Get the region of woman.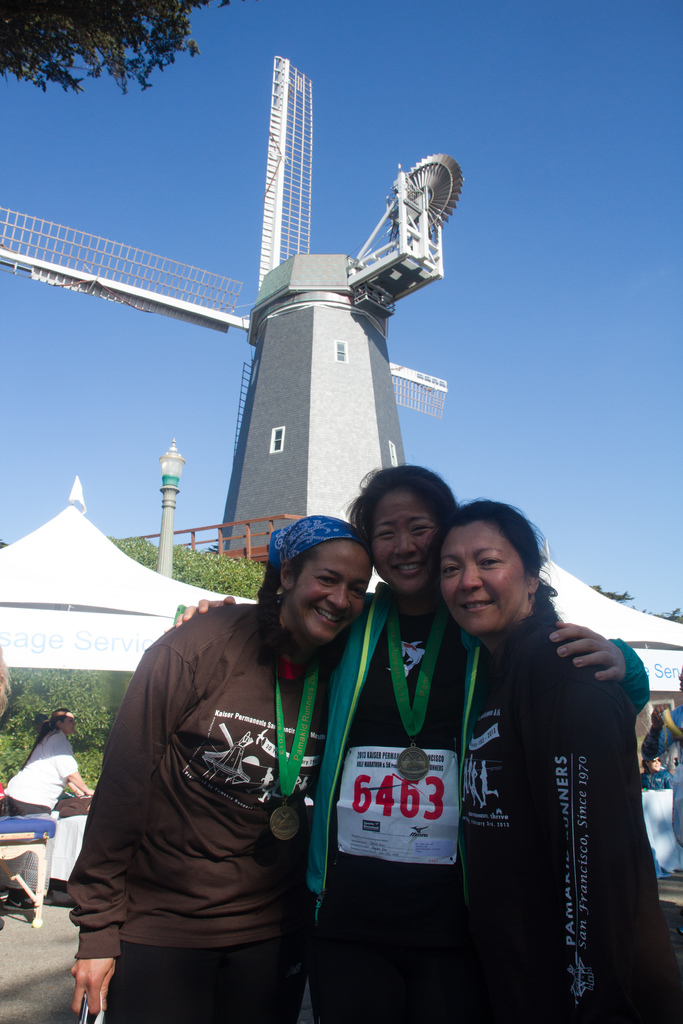
0:708:104:918.
